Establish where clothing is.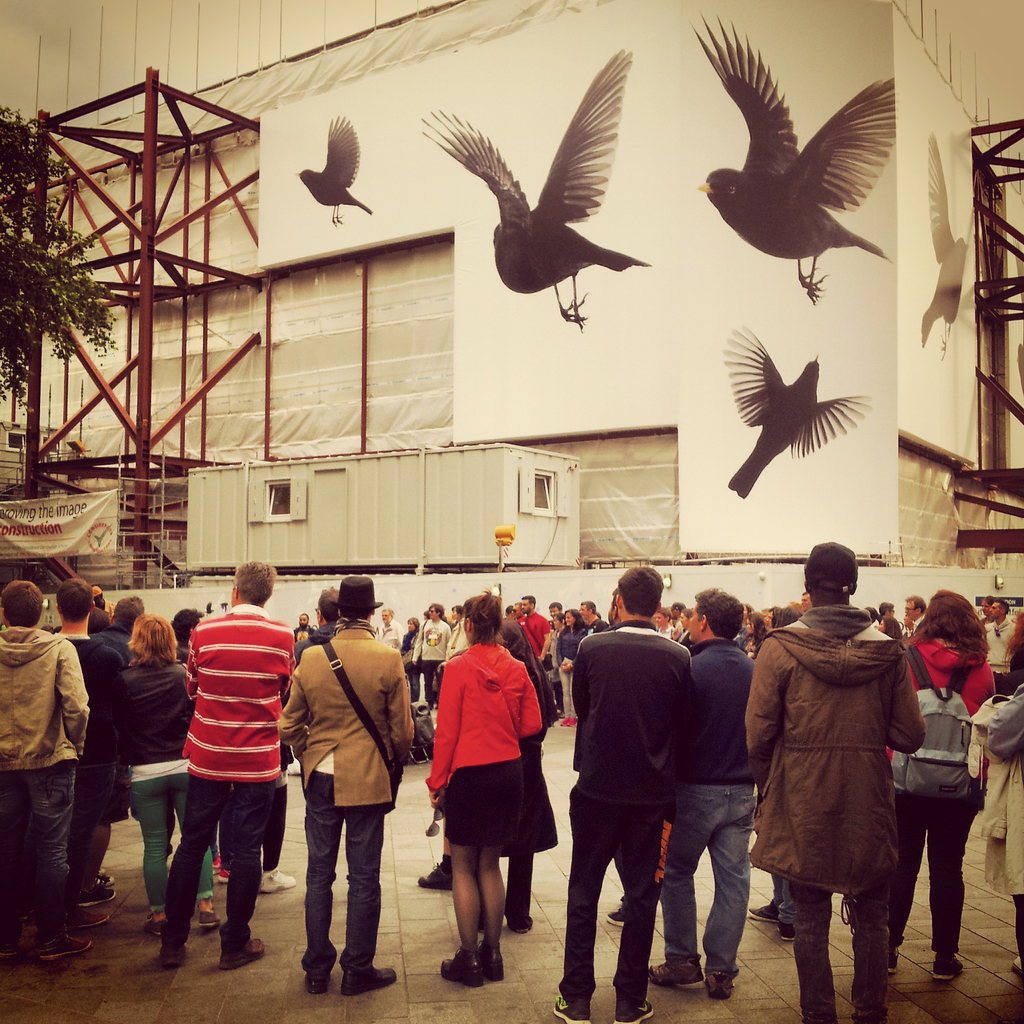
Established at bbox=(890, 639, 999, 955).
